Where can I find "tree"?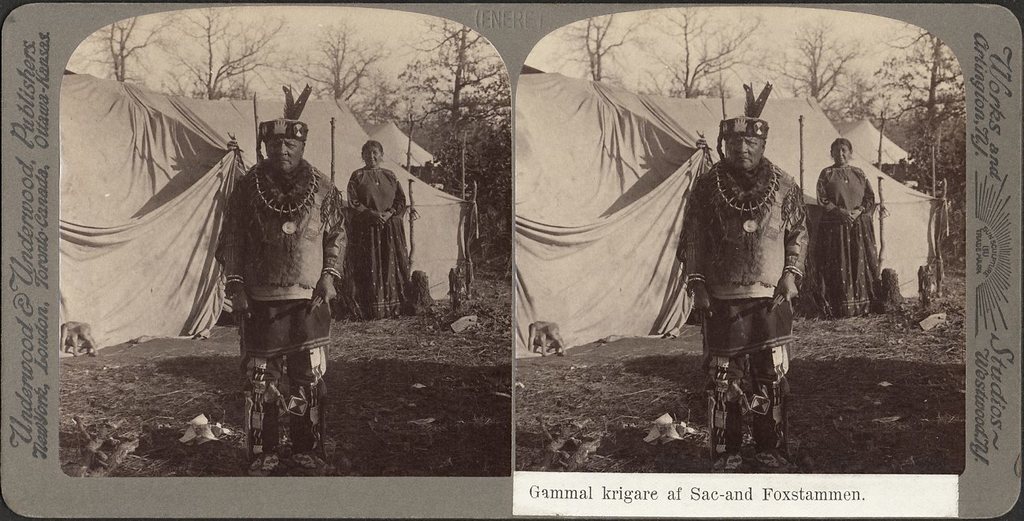
You can find it at (543, 14, 657, 84).
